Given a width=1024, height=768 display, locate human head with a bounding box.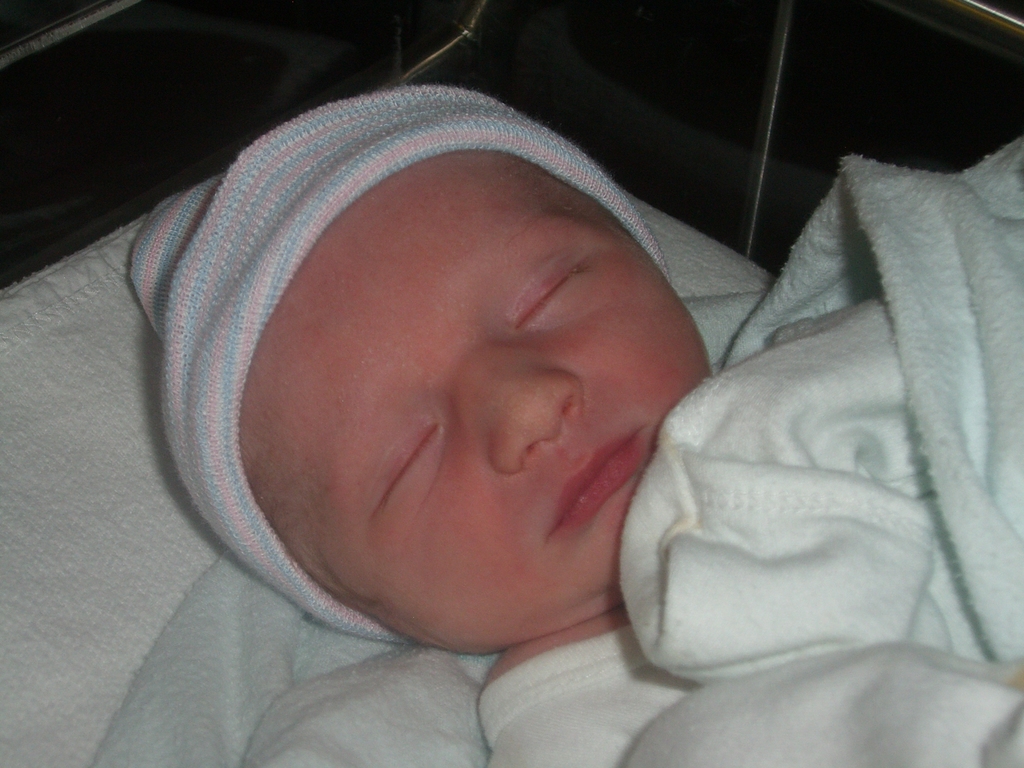
Located: rect(192, 100, 702, 672).
